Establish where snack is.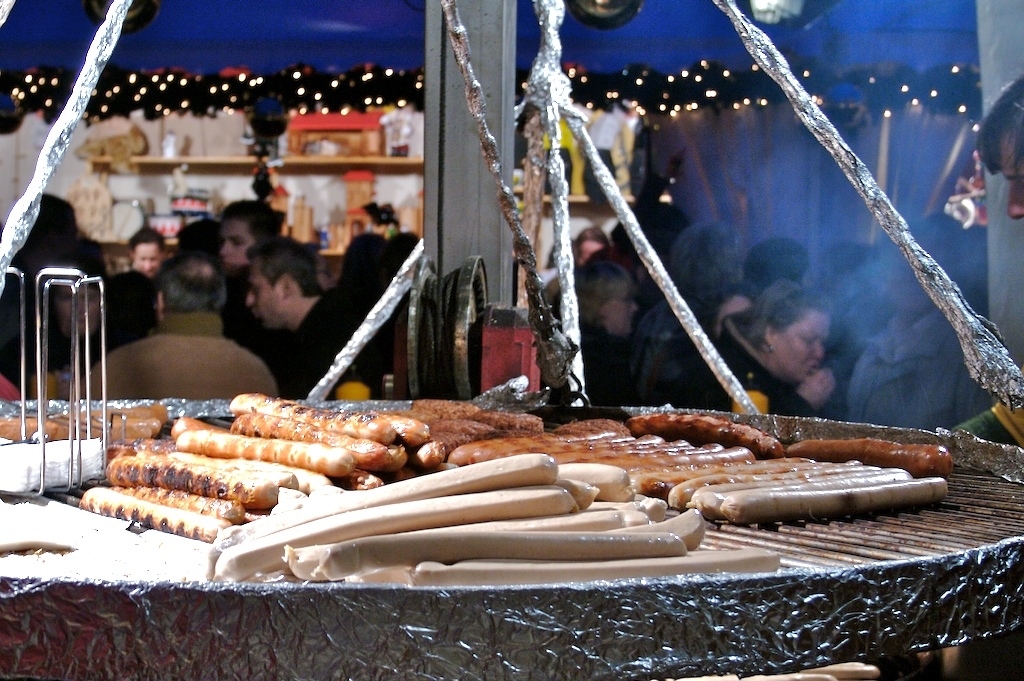
Established at <bbox>102, 403, 442, 515</bbox>.
